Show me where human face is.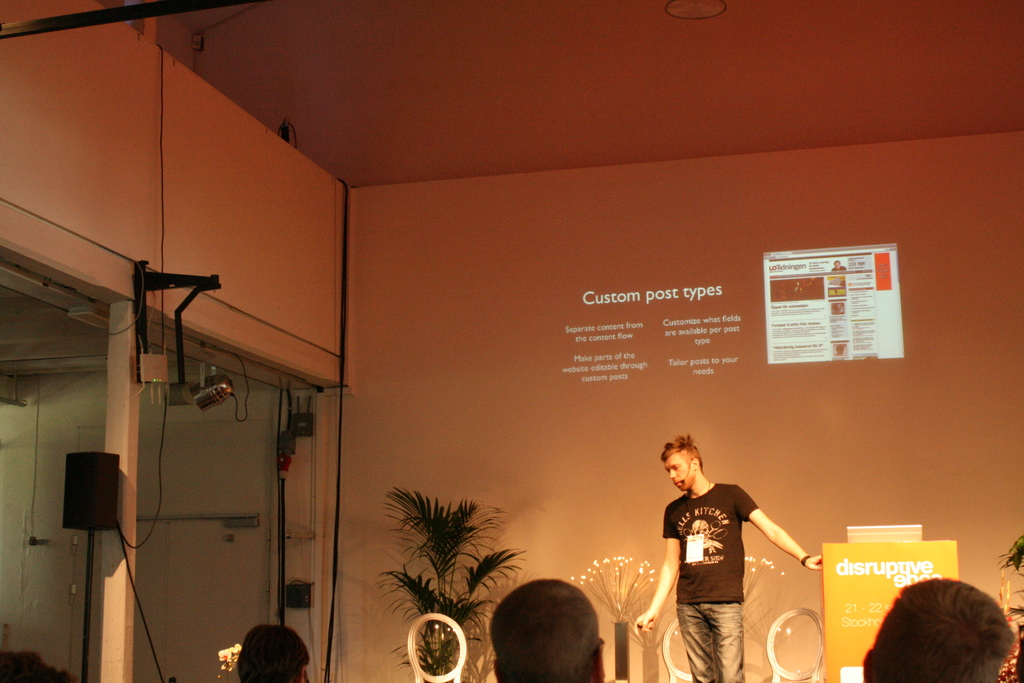
human face is at (664,454,694,490).
